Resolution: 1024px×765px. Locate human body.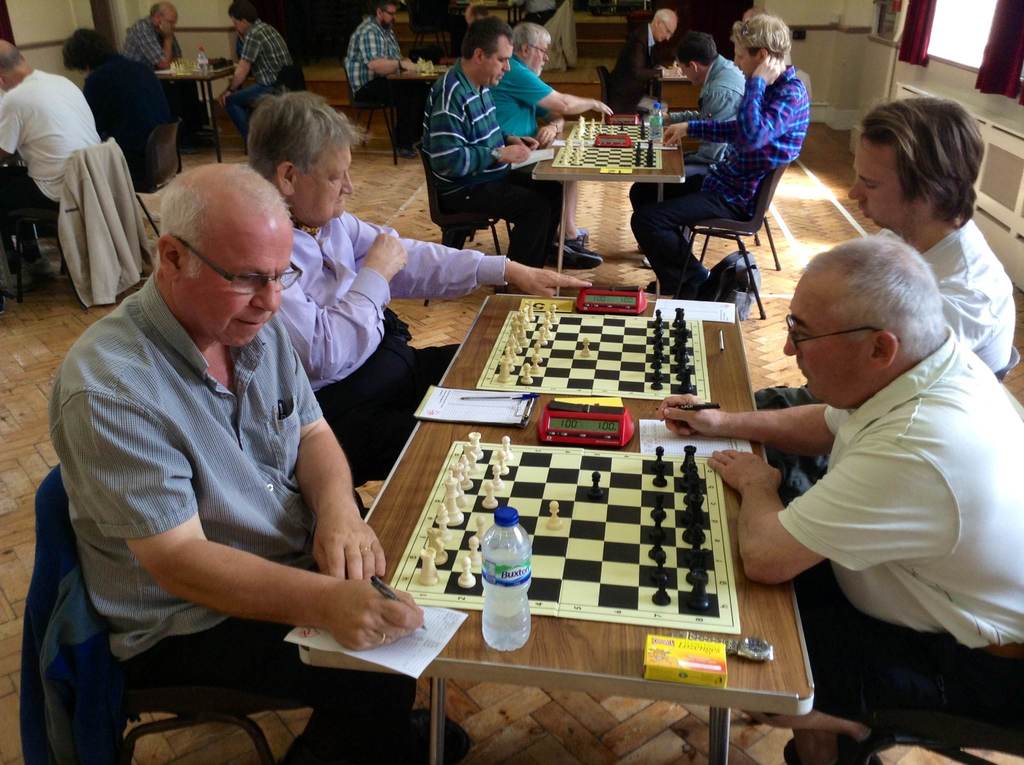
(628, 60, 742, 259).
